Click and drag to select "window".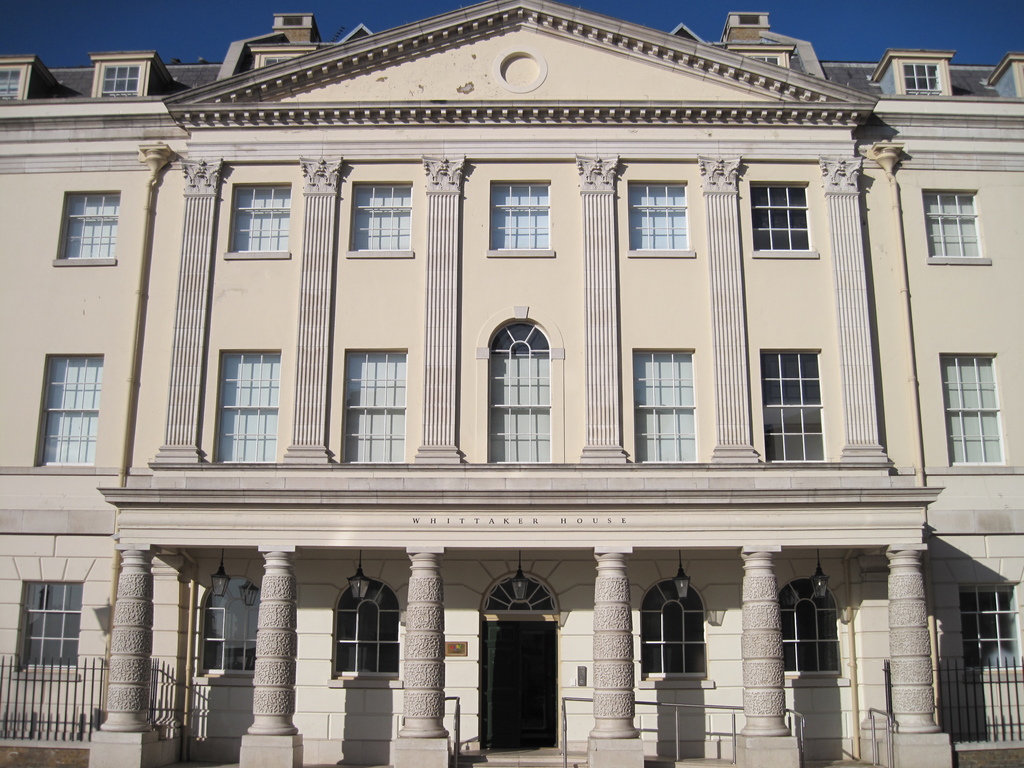
Selection: <bbox>748, 180, 813, 259</bbox>.
